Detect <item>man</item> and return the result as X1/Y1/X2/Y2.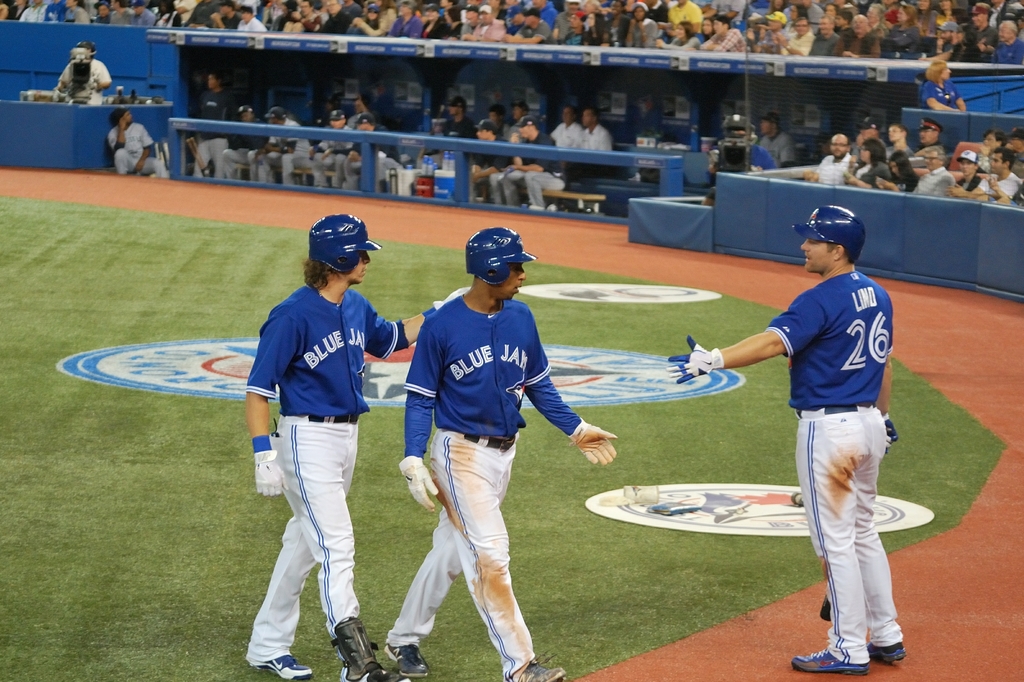
660/0/705/39.
